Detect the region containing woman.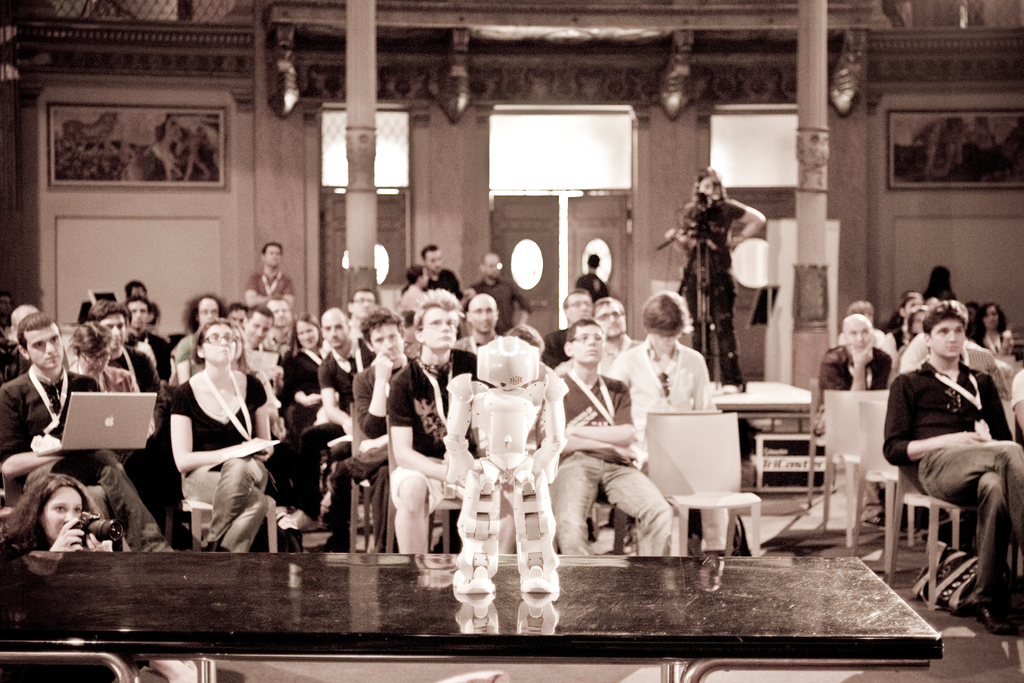
box(0, 472, 113, 554).
